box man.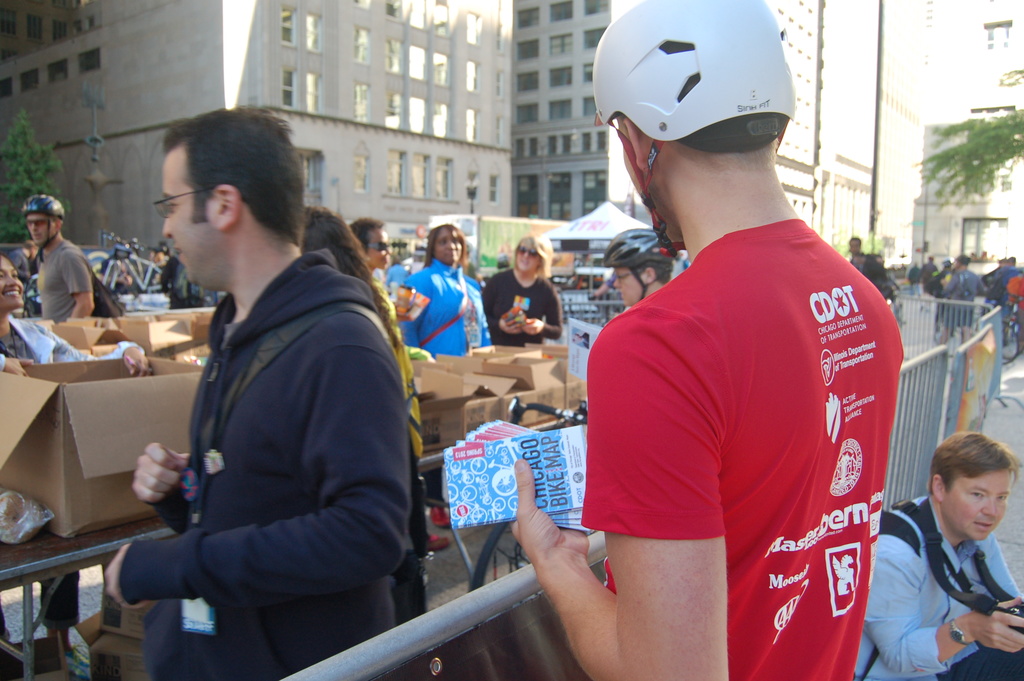
x1=909, y1=267, x2=922, y2=296.
